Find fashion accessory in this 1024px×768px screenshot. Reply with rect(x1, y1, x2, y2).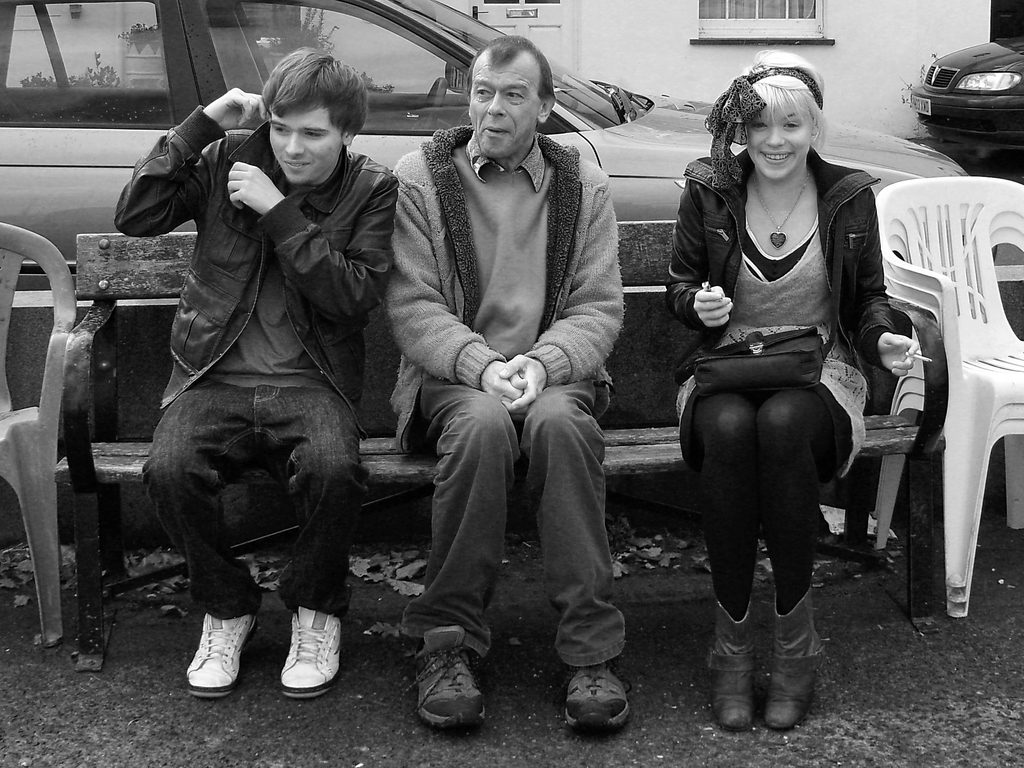
rect(179, 606, 260, 700).
